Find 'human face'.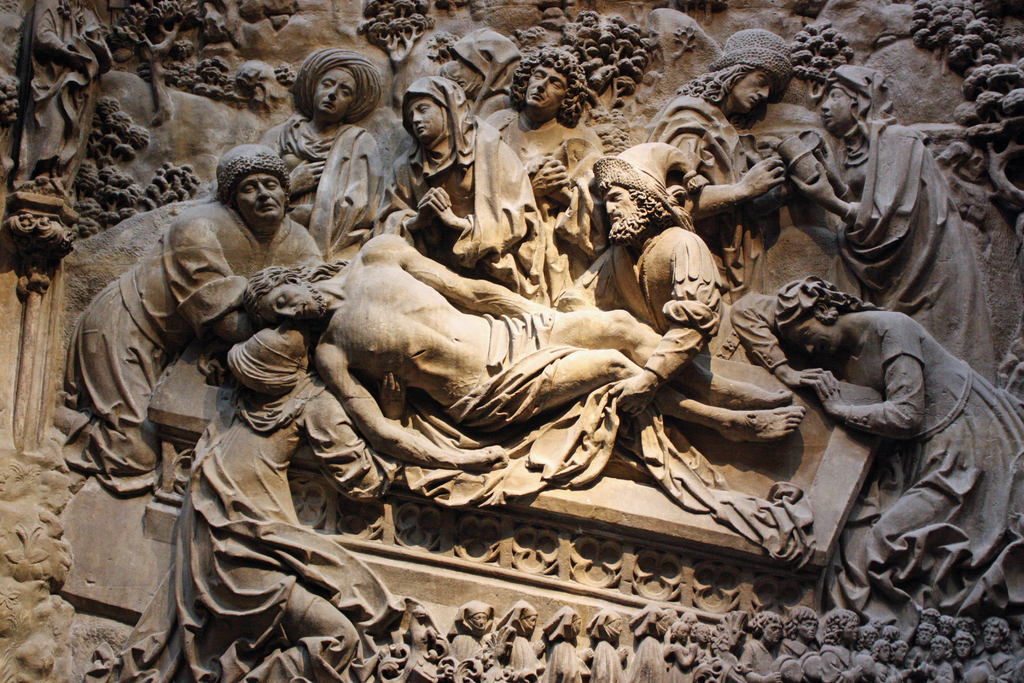
[792, 317, 843, 353].
